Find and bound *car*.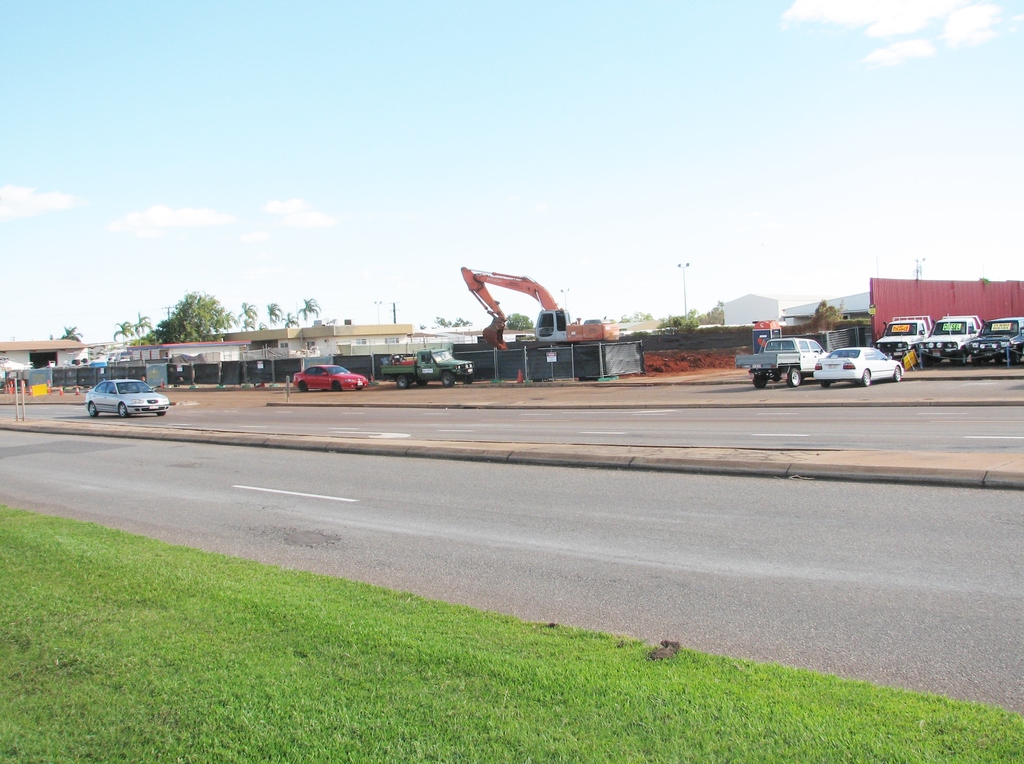
Bound: l=83, t=377, r=168, b=422.
